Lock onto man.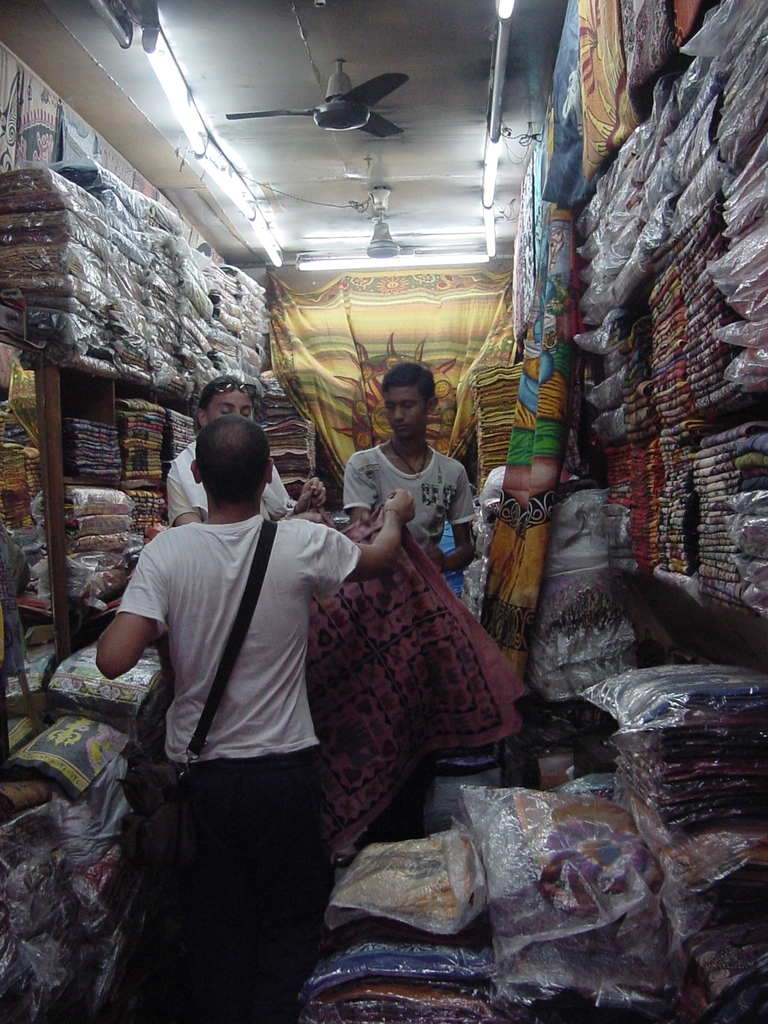
Locked: l=172, t=376, r=332, b=526.
